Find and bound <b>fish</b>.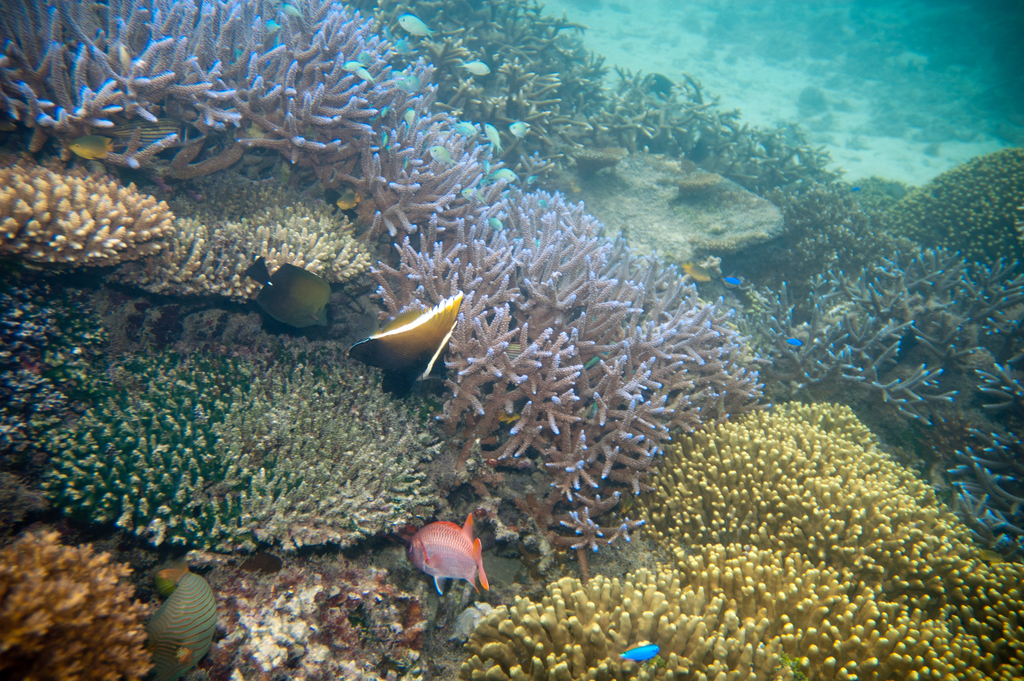
Bound: crop(399, 76, 426, 89).
